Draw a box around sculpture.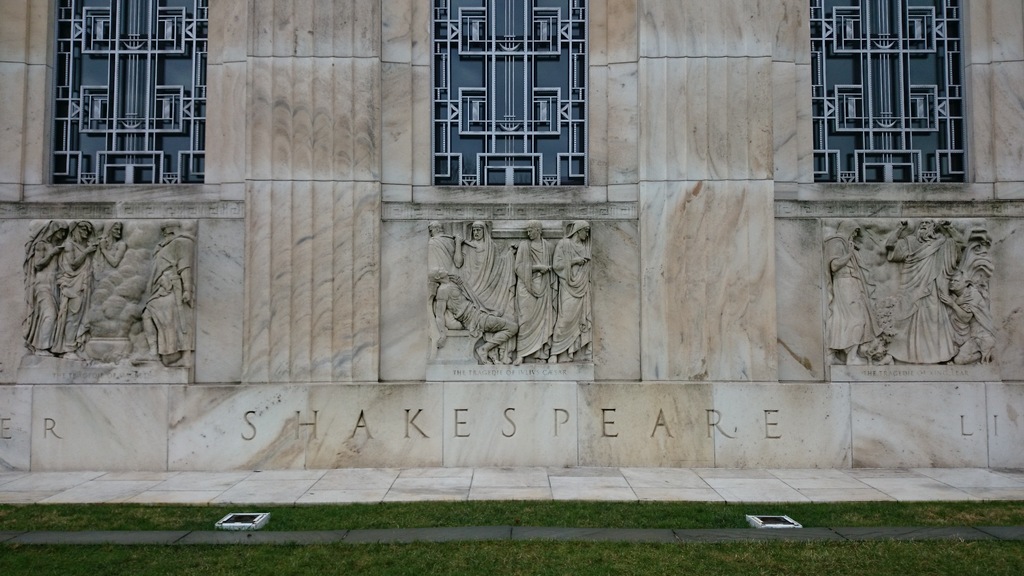
left=18, top=207, right=204, bottom=365.
